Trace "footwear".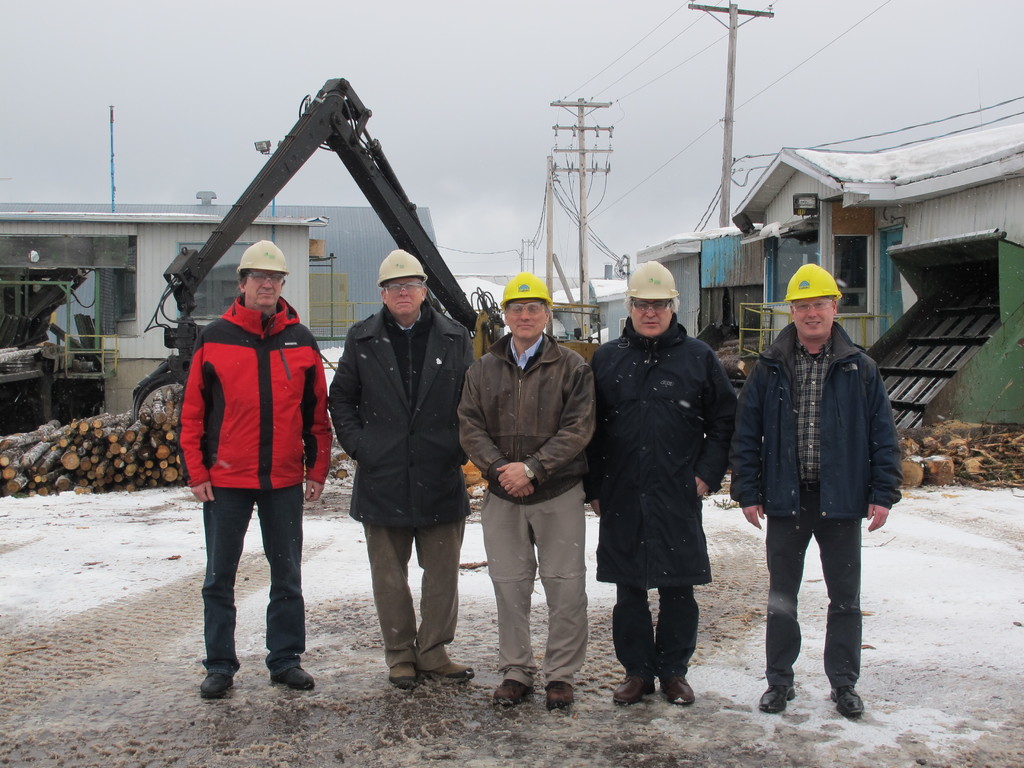
Traced to BBox(391, 675, 417, 689).
